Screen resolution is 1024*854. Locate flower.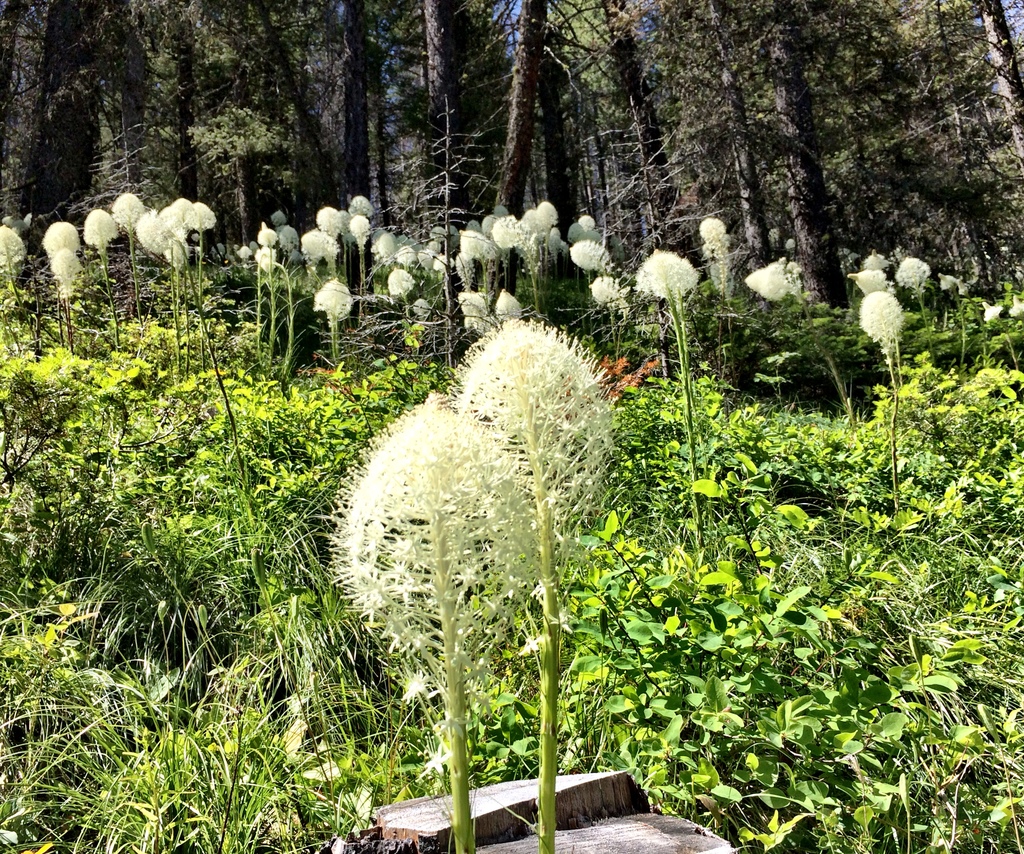
BBox(462, 233, 486, 259).
